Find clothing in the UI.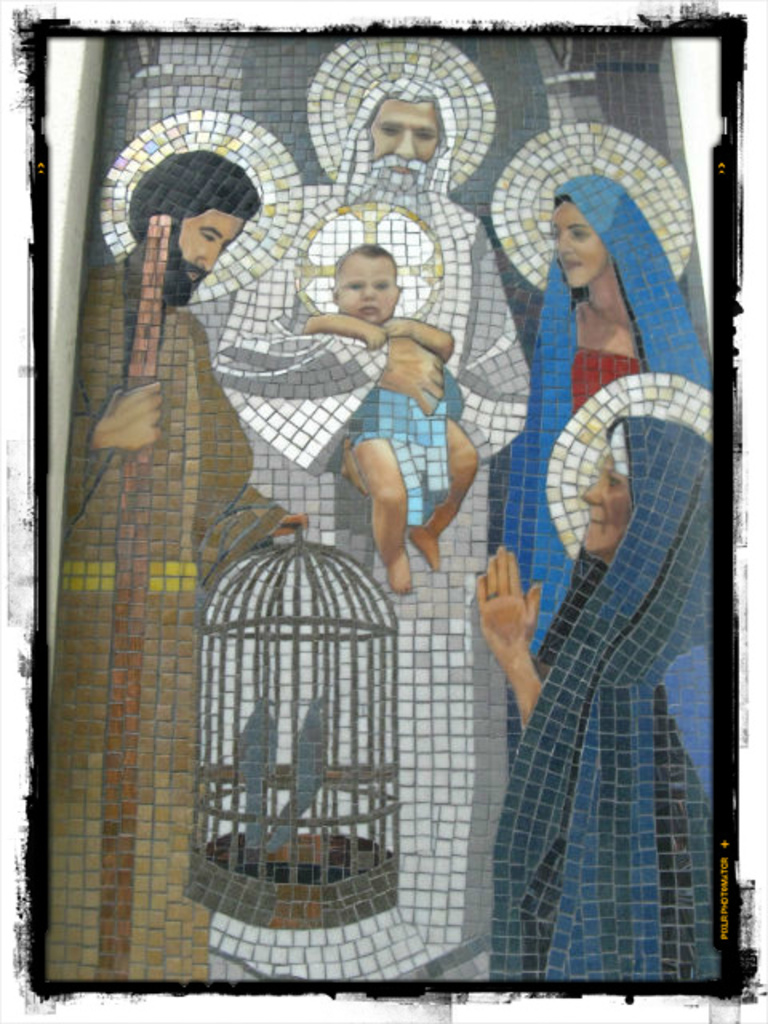
UI element at bbox=(346, 317, 443, 534).
